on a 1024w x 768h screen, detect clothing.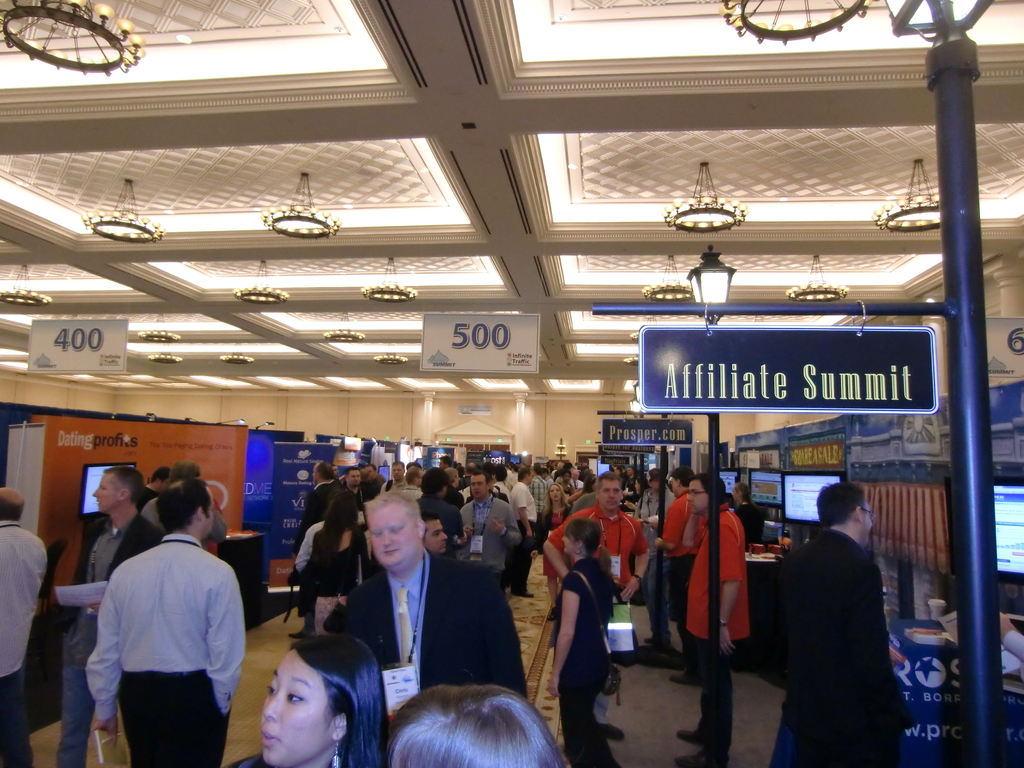
bbox(291, 480, 339, 616).
